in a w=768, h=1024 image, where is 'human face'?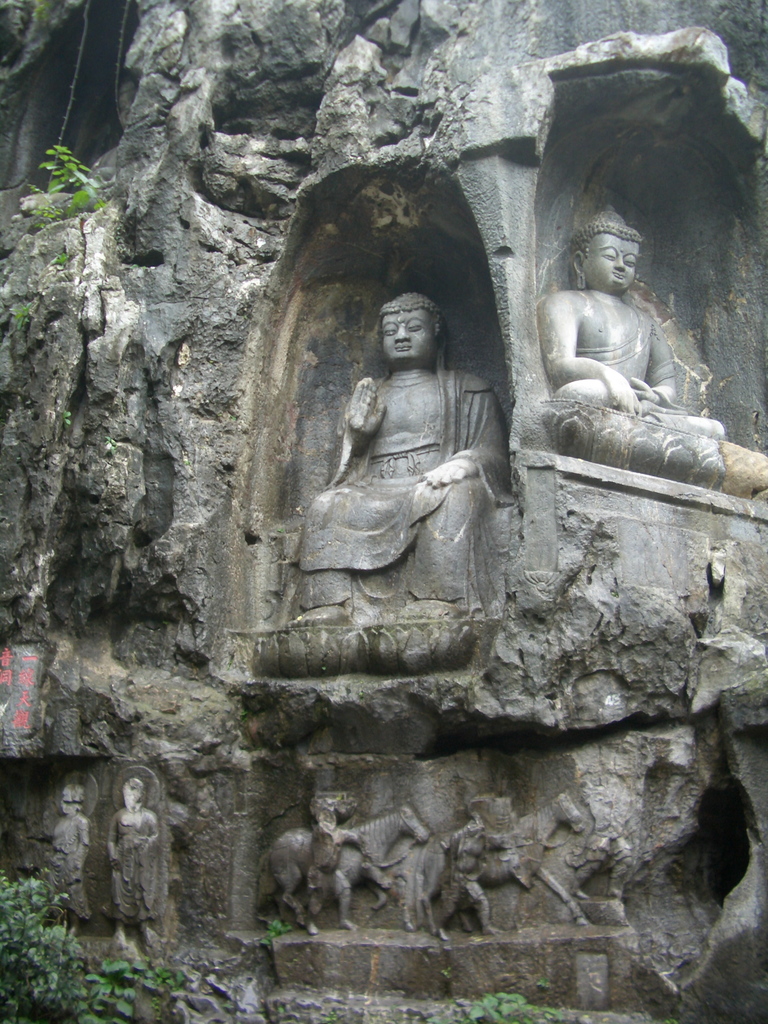
bbox(583, 235, 639, 289).
